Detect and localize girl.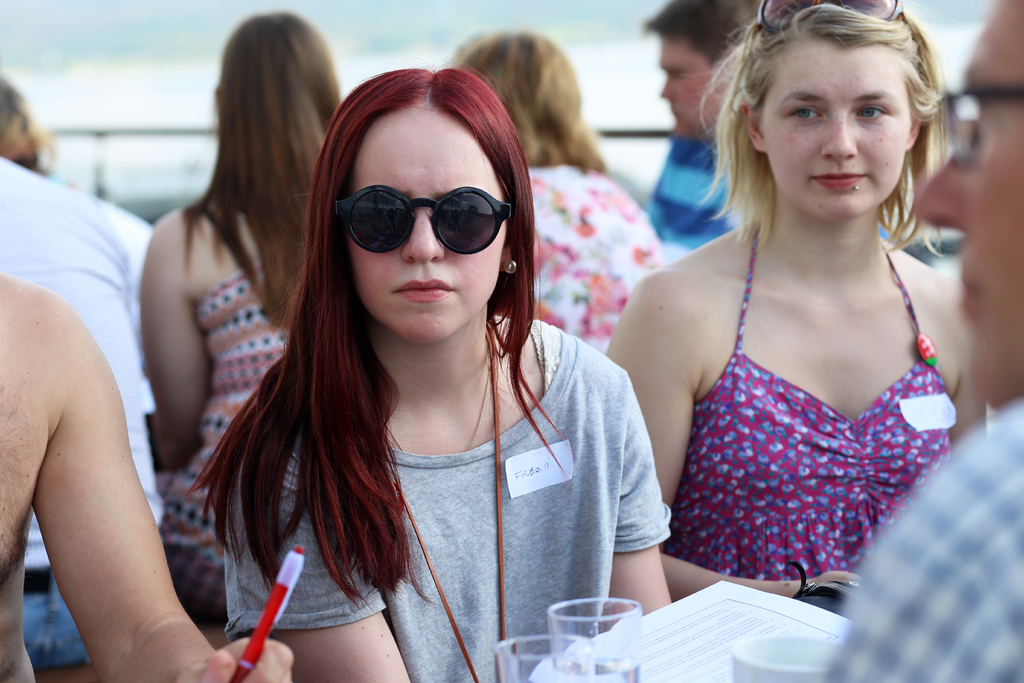
Localized at <bbox>605, 0, 988, 599</bbox>.
